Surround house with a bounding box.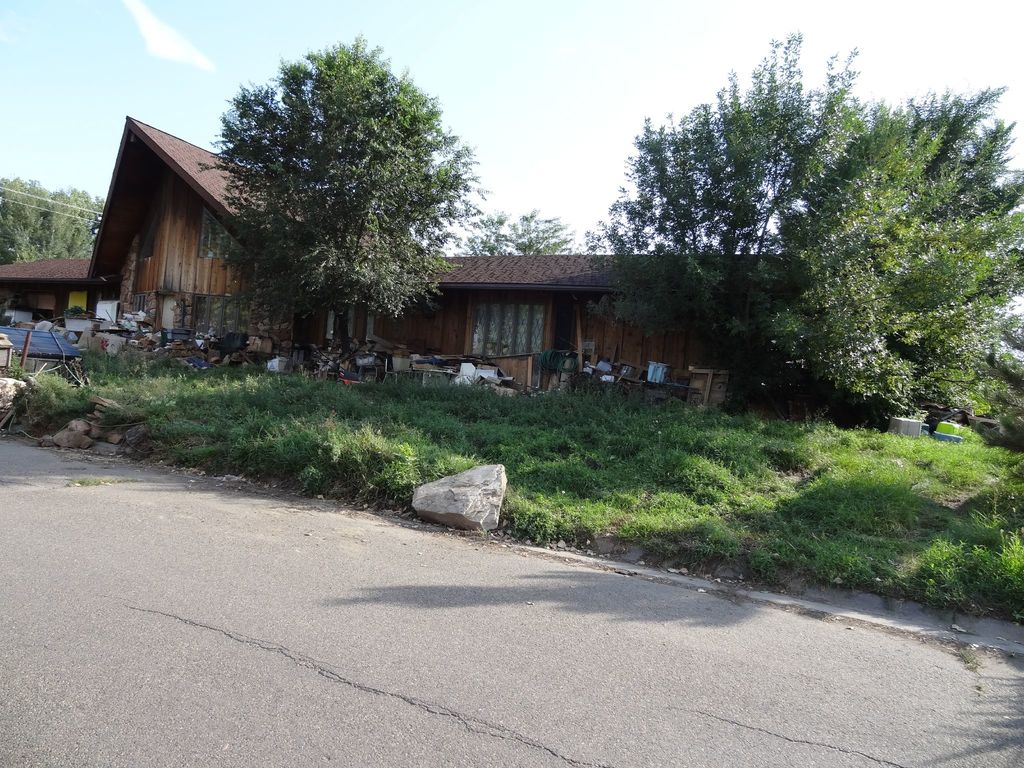
85/115/301/328.
